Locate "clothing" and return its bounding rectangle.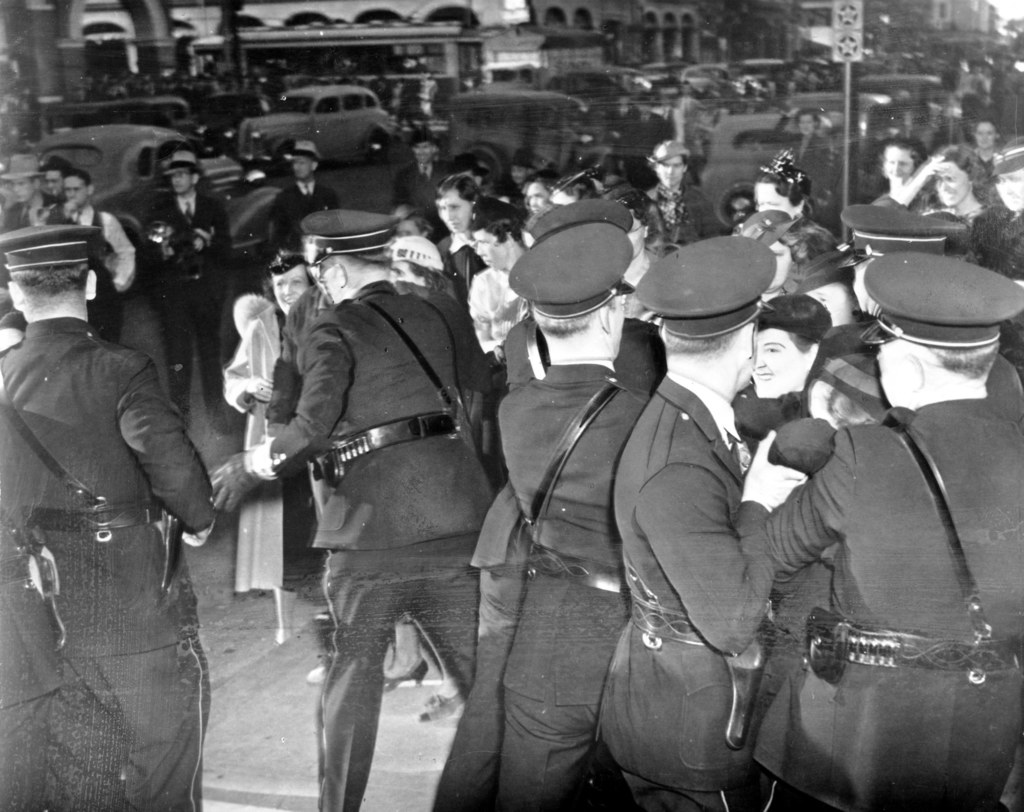
rect(76, 197, 134, 343).
